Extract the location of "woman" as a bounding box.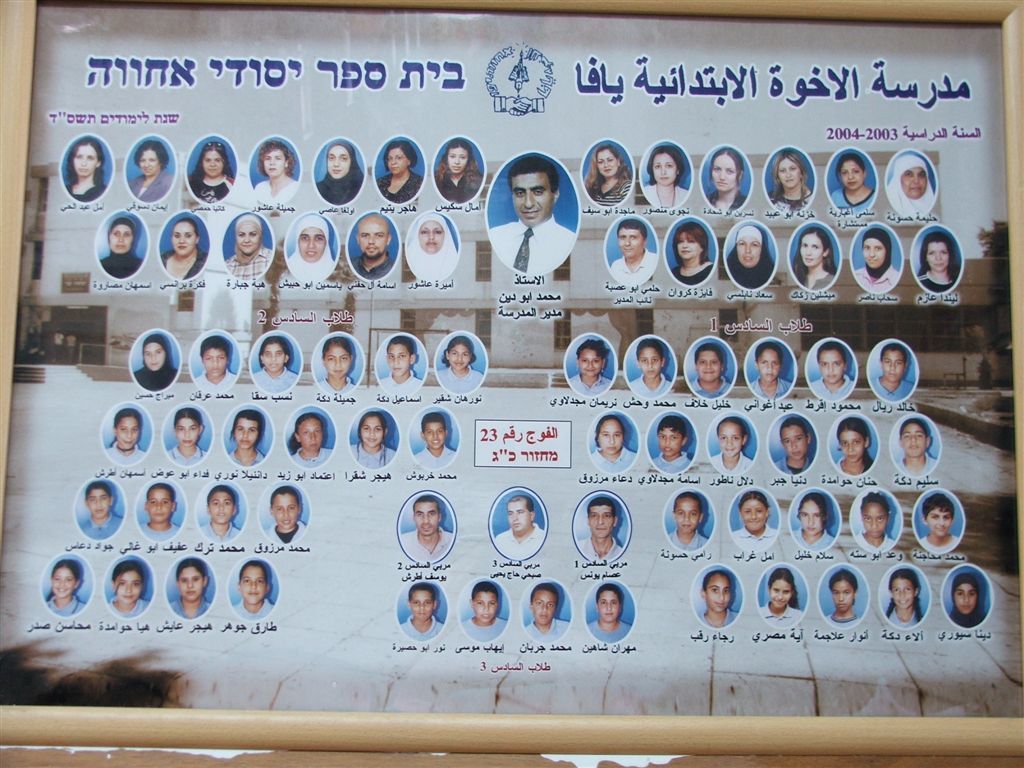
select_region(835, 154, 873, 214).
